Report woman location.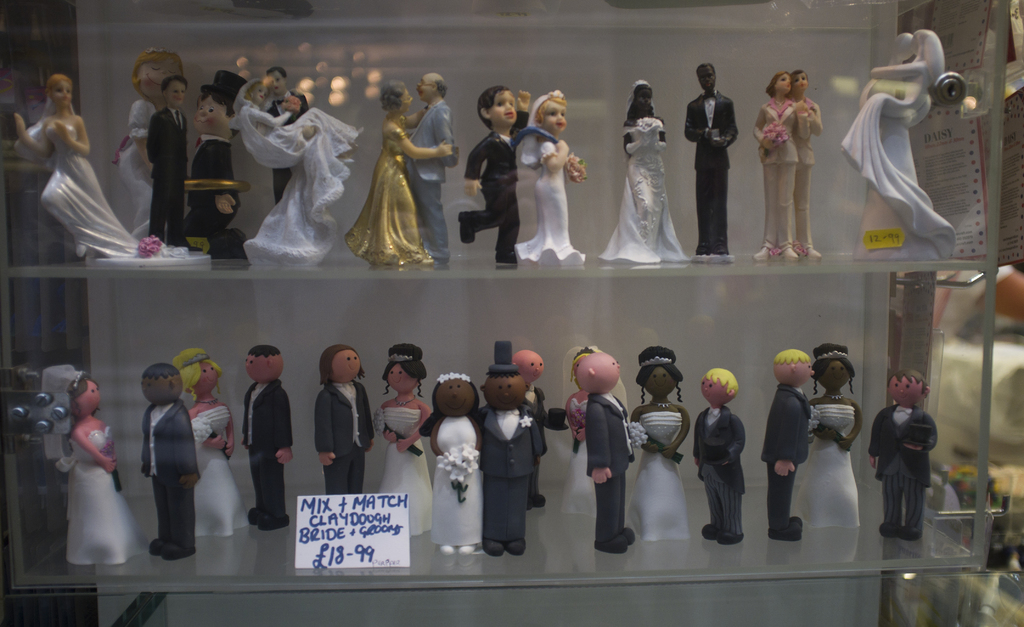
Report: x1=233 y1=79 x2=364 y2=169.
